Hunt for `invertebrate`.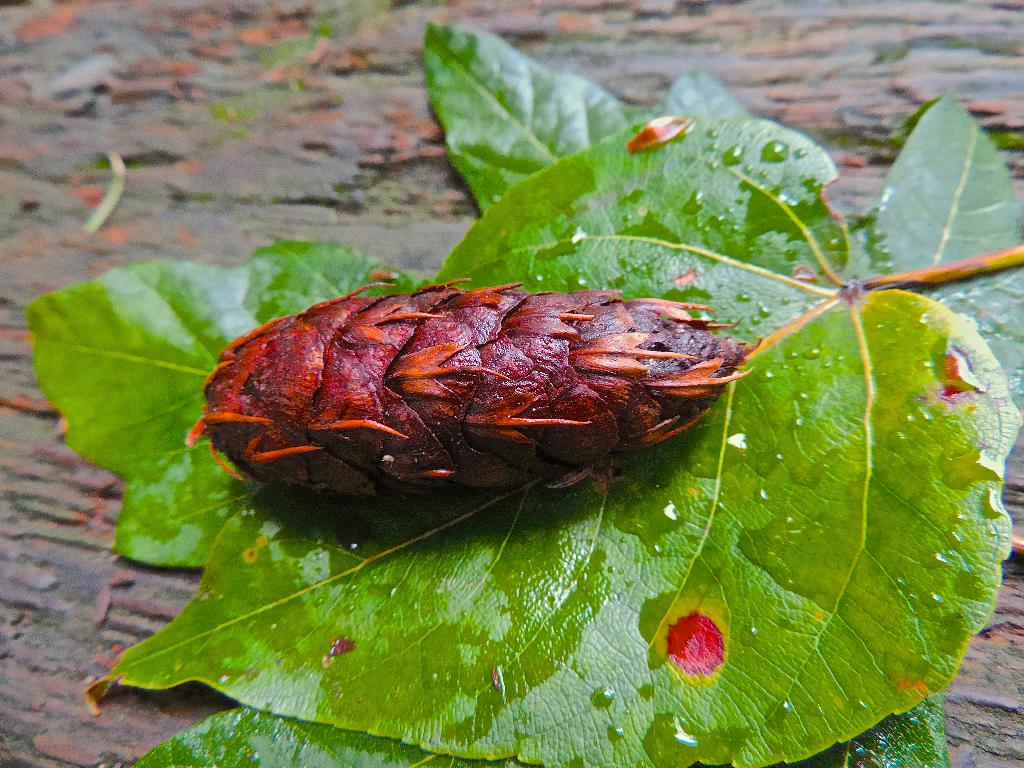
Hunted down at <box>185,276,771,491</box>.
